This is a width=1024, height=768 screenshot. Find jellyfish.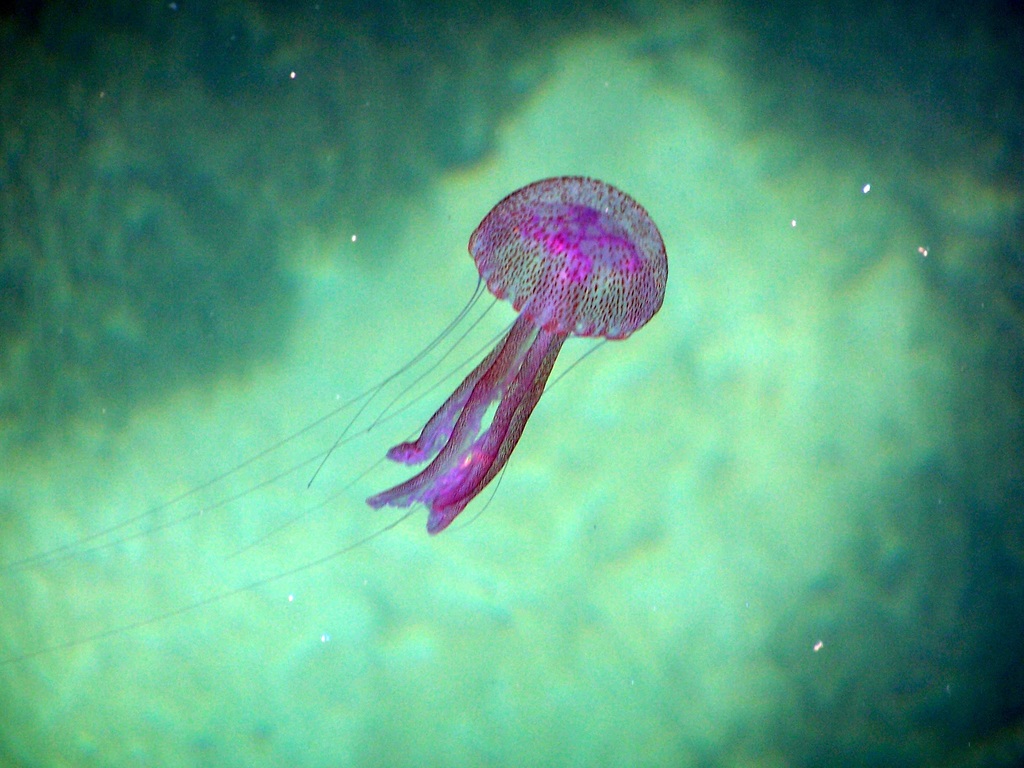
Bounding box: bbox=[0, 174, 669, 666].
